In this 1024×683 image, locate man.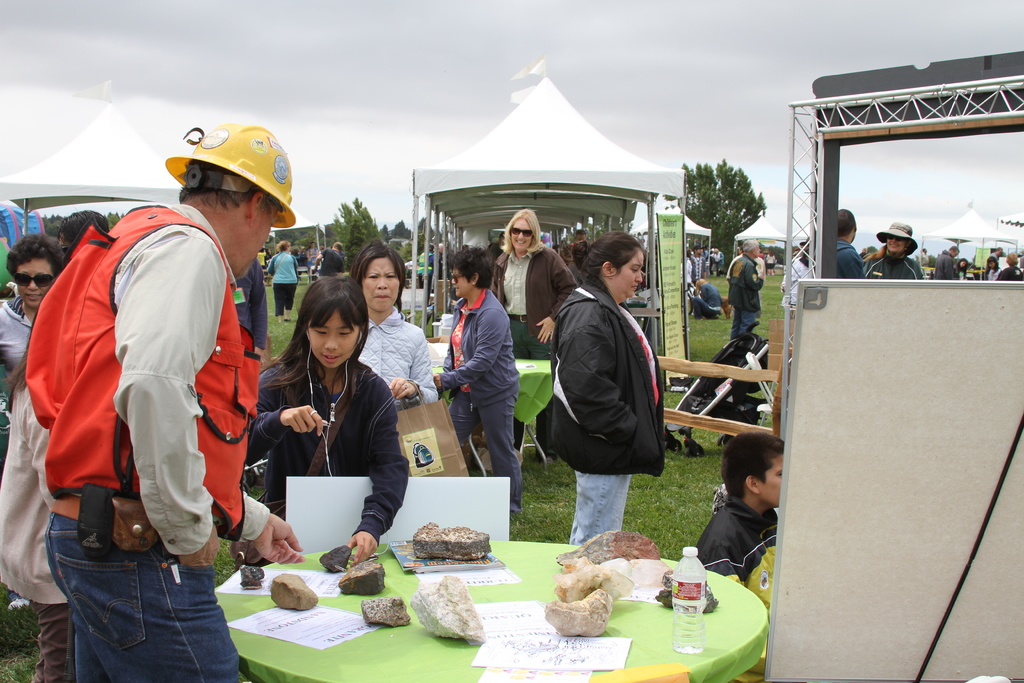
Bounding box: rect(726, 238, 762, 340).
